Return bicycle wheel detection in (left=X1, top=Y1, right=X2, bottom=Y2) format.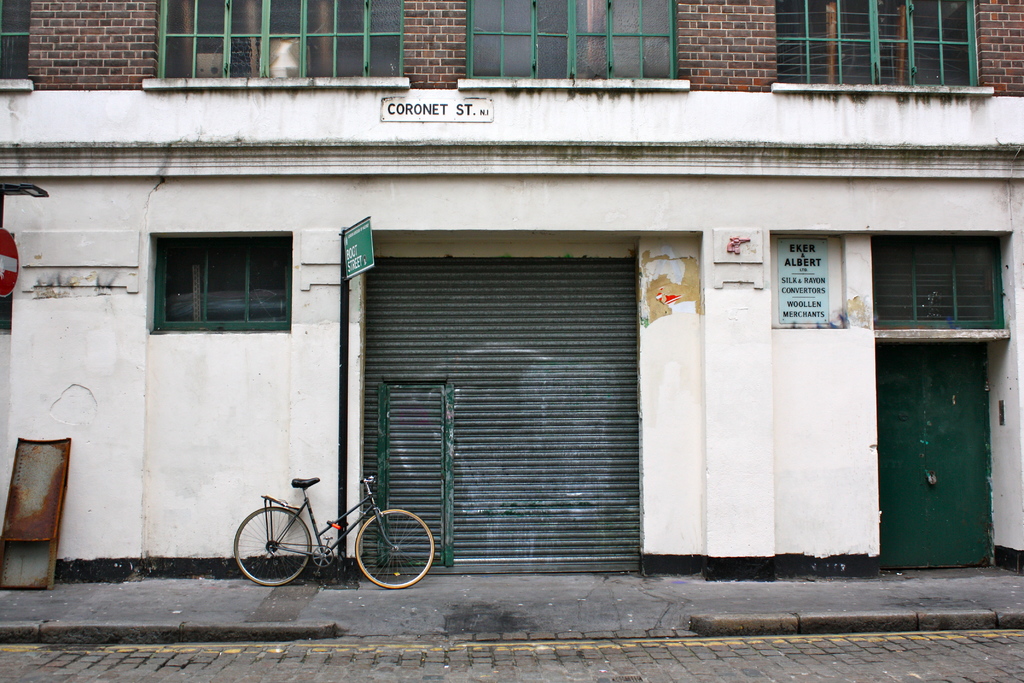
(left=355, top=506, right=433, bottom=588).
